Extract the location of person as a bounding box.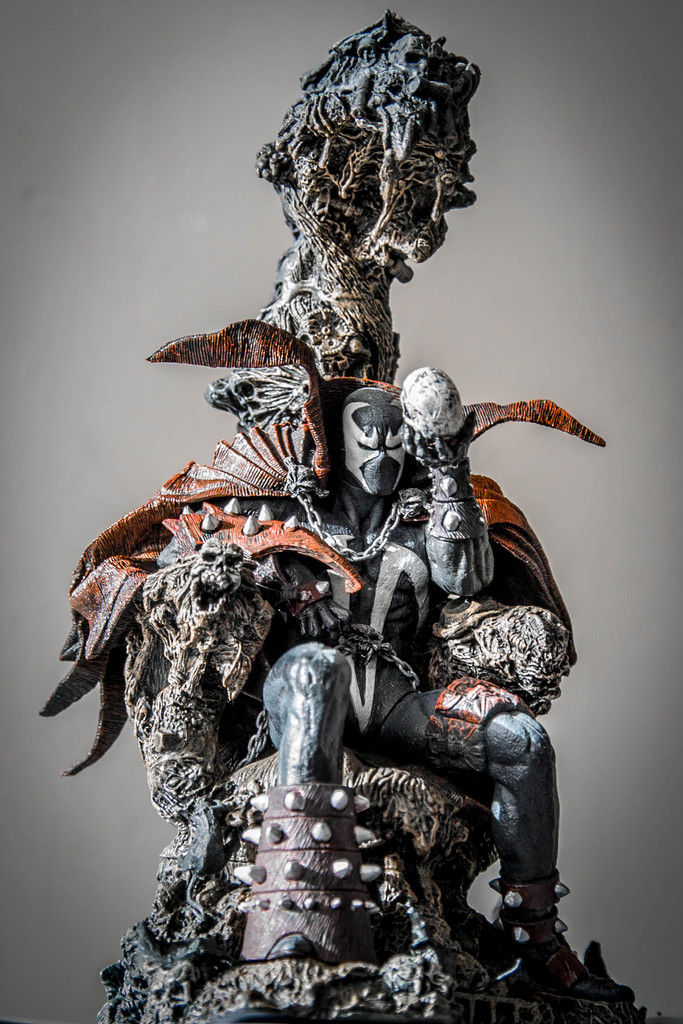
bbox(263, 389, 630, 996).
